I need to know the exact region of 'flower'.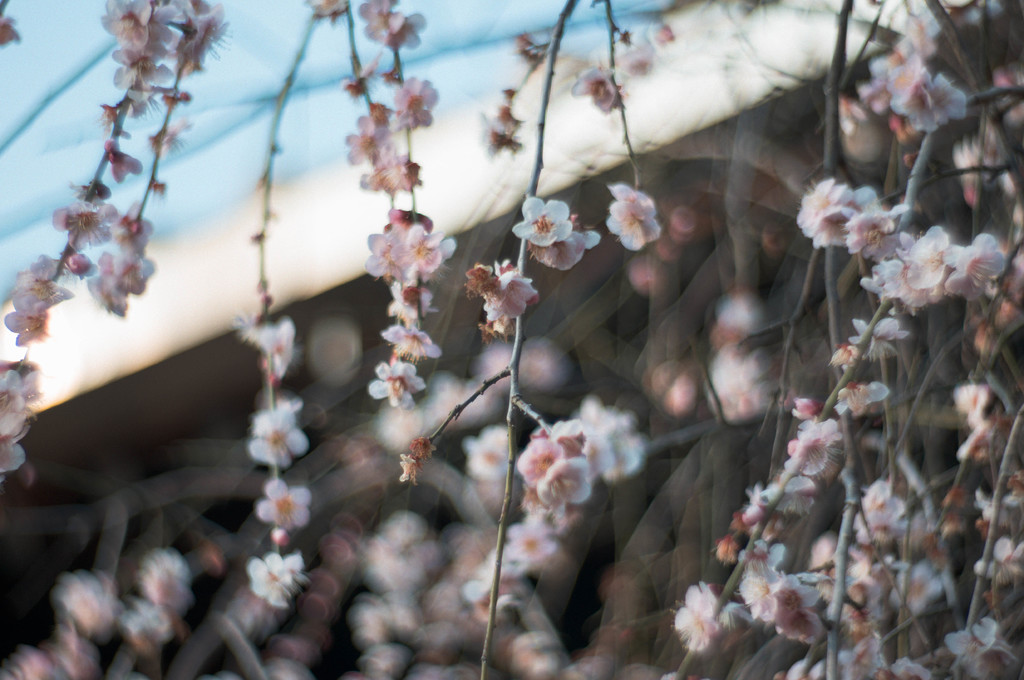
Region: {"x1": 520, "y1": 193, "x2": 602, "y2": 267}.
